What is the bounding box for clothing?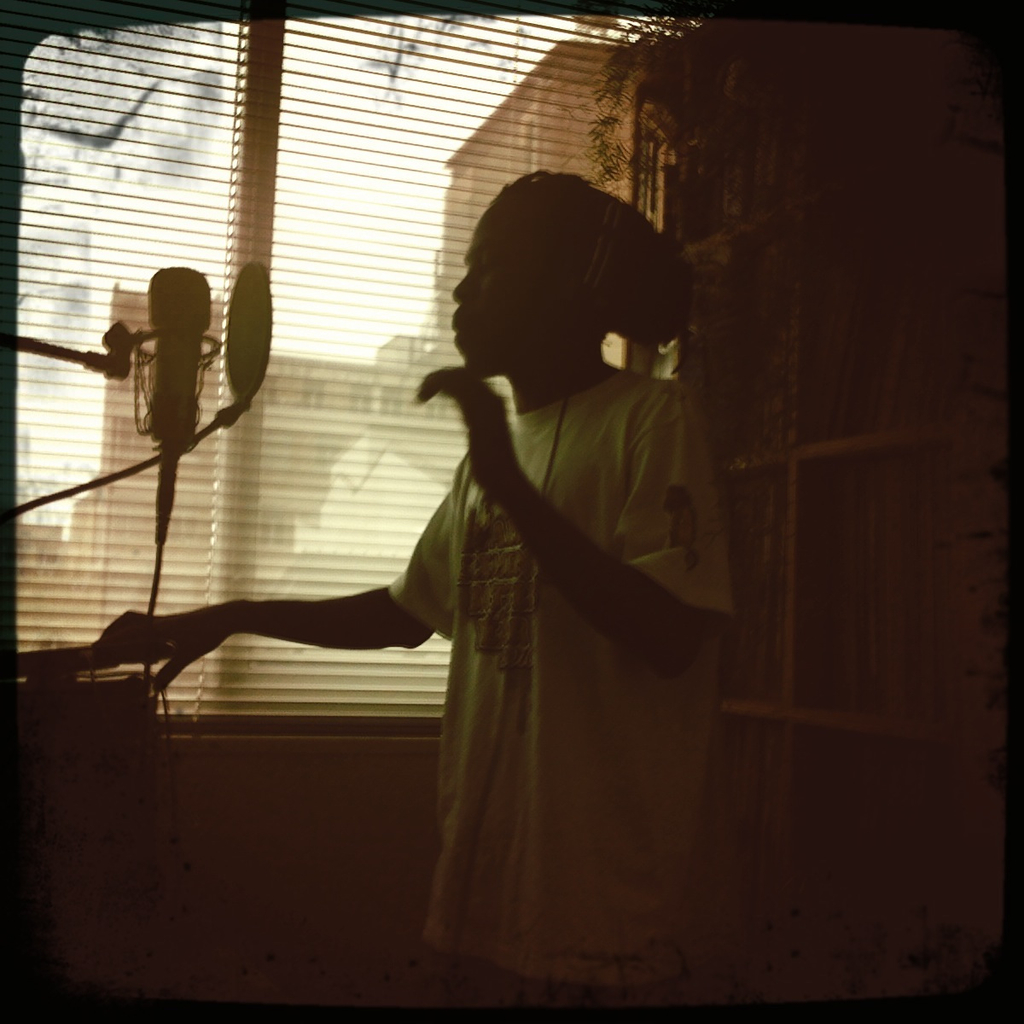
x1=387 y1=360 x2=744 y2=992.
